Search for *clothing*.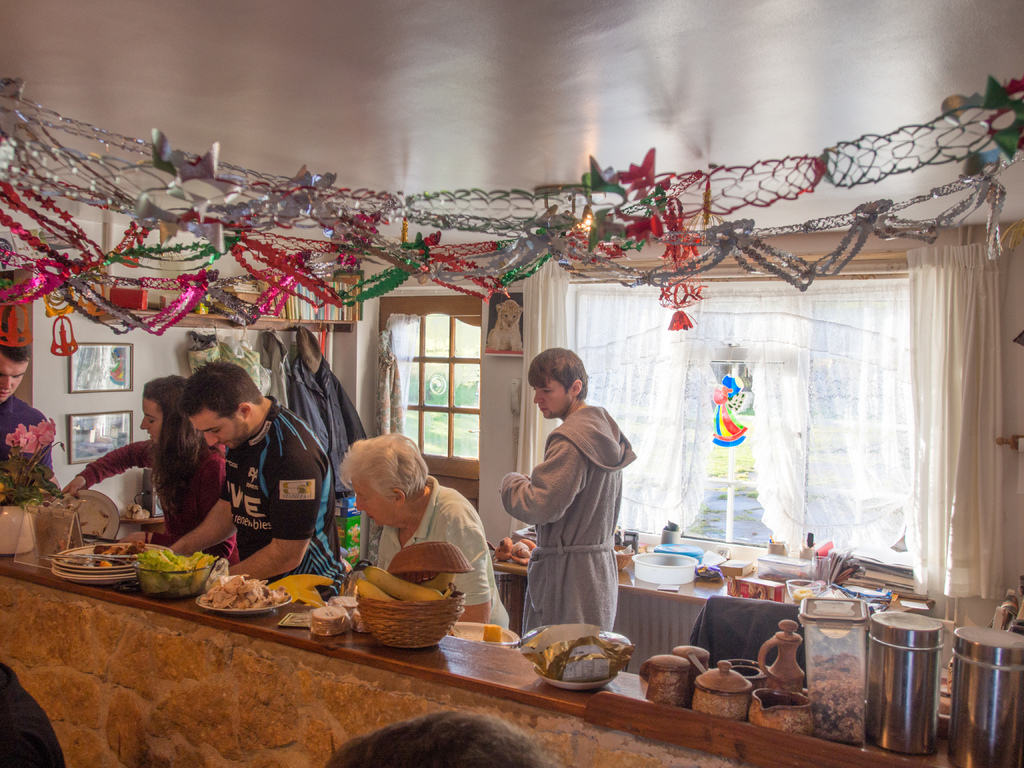
Found at (left=0, top=392, right=73, bottom=491).
